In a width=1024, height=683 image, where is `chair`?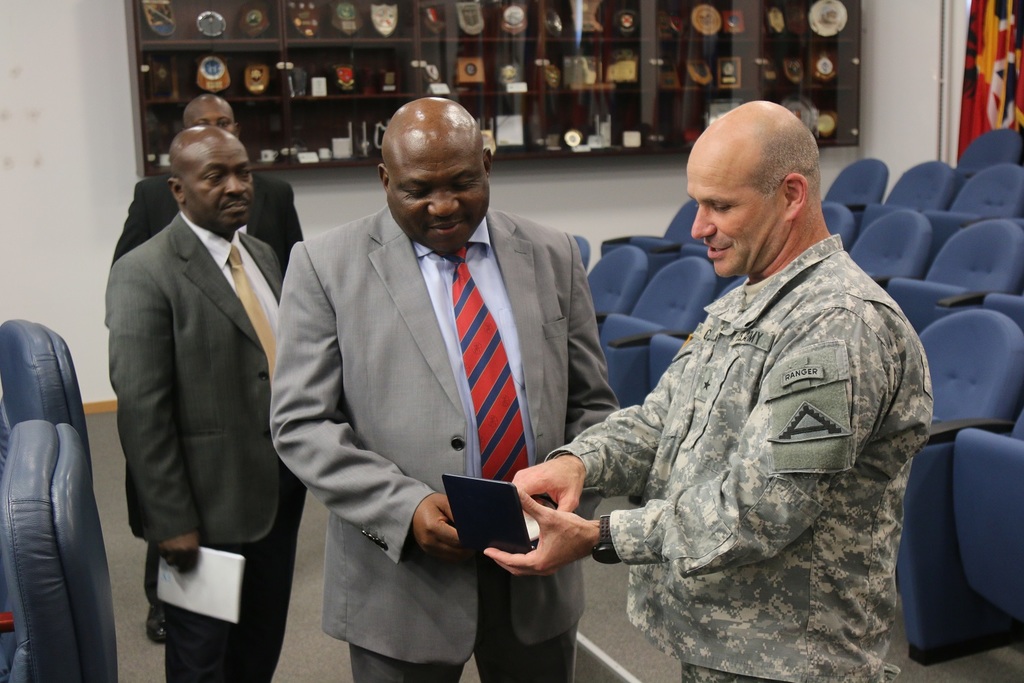
(593,202,707,257).
